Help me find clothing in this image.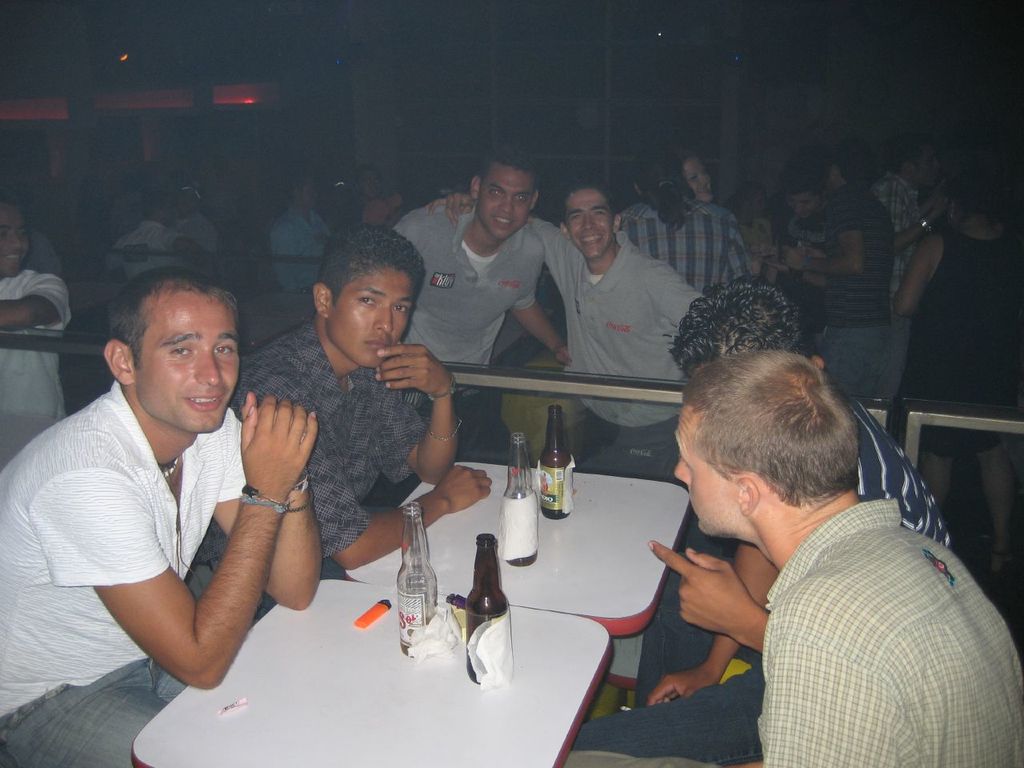
Found it: <region>819, 180, 899, 326</region>.
